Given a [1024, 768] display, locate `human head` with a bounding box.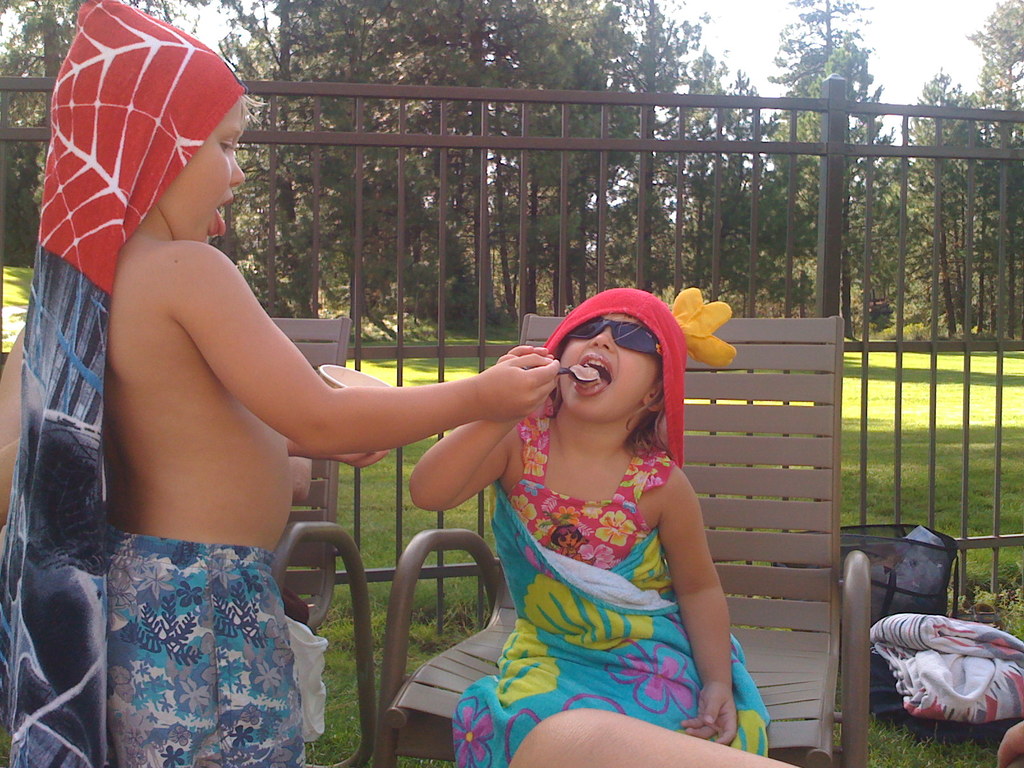
Located: bbox=[540, 289, 689, 426].
